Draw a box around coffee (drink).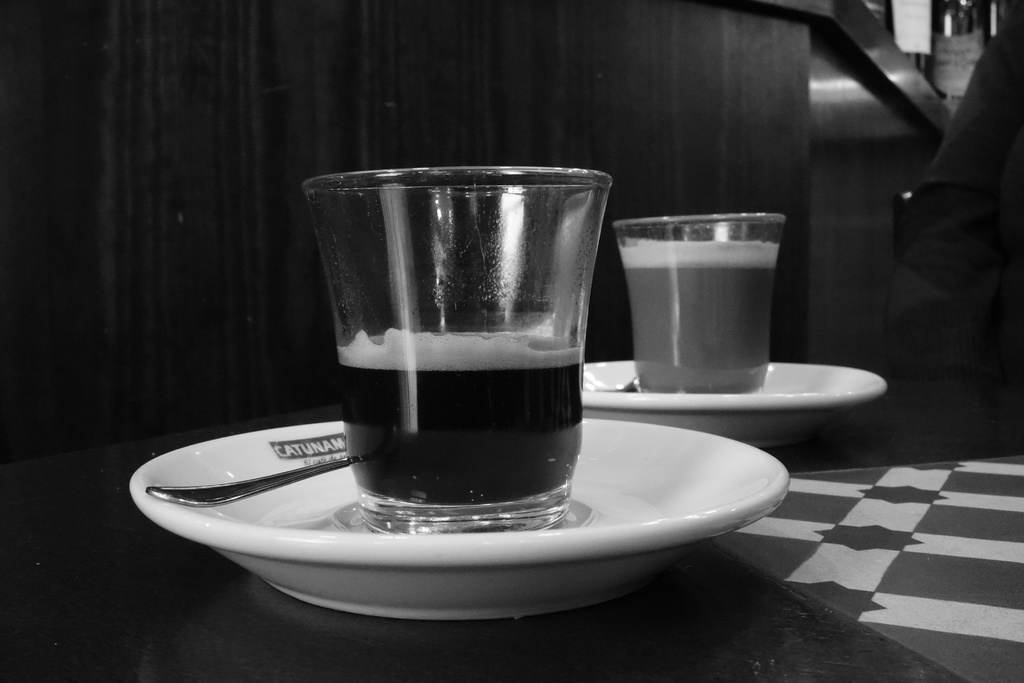
l=611, t=229, r=780, b=388.
